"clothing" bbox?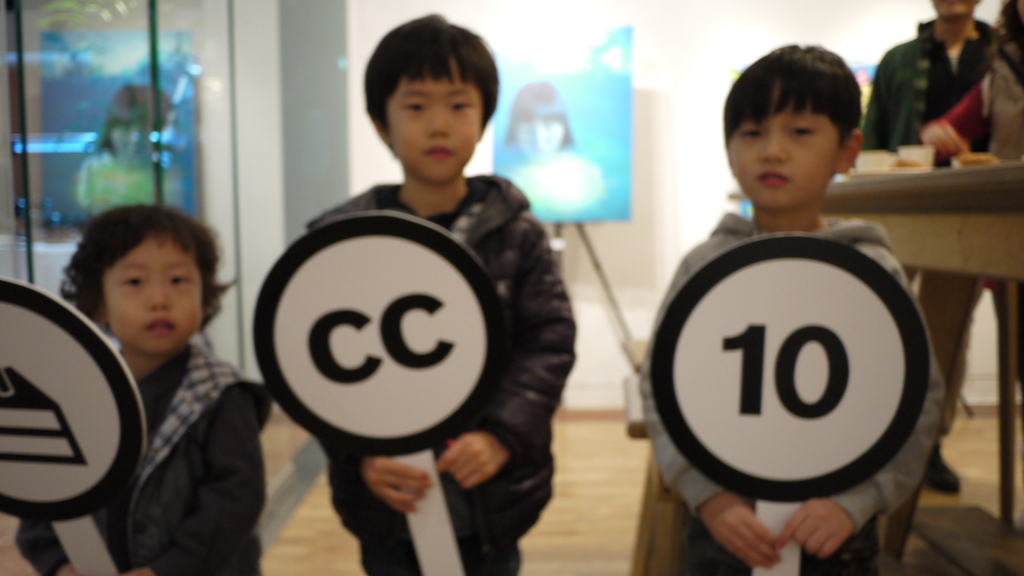
[847,23,996,514]
